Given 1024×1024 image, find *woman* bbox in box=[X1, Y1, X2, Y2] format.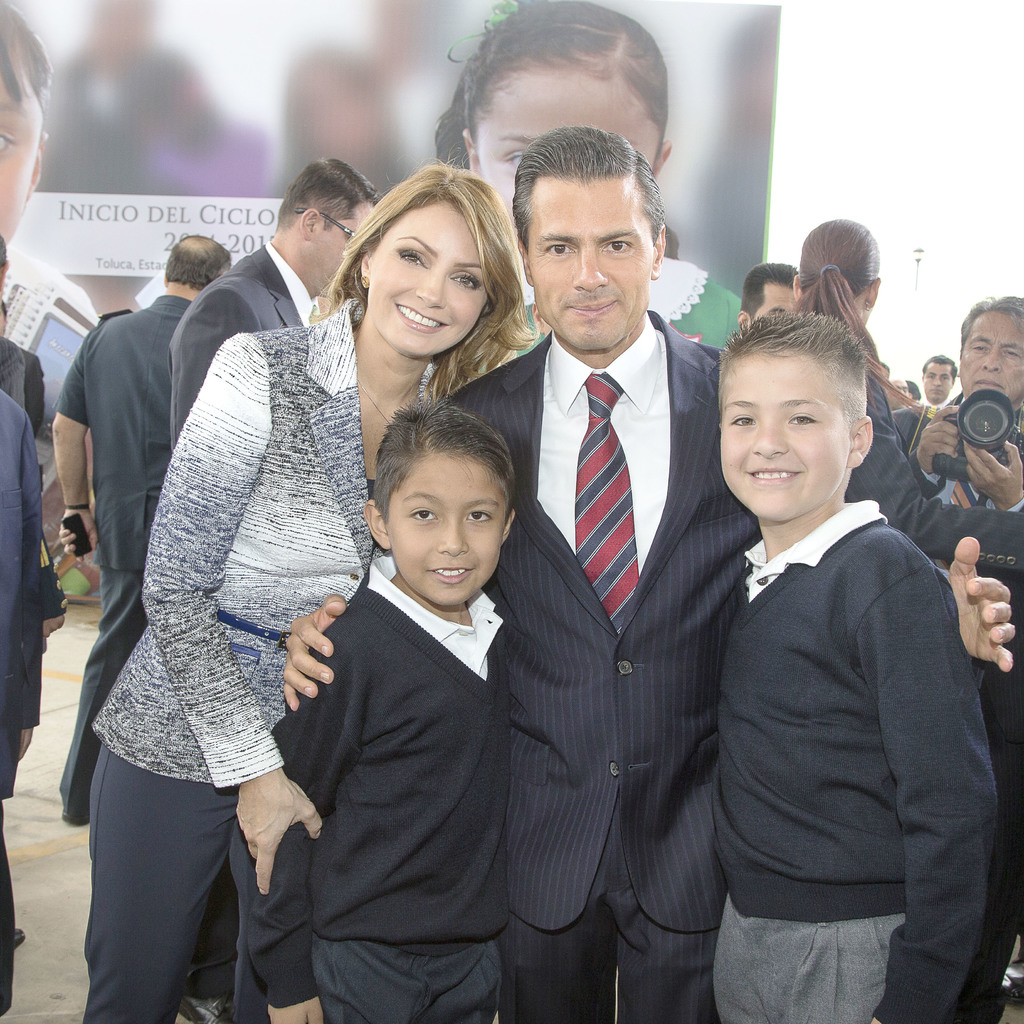
box=[777, 211, 1023, 588].
